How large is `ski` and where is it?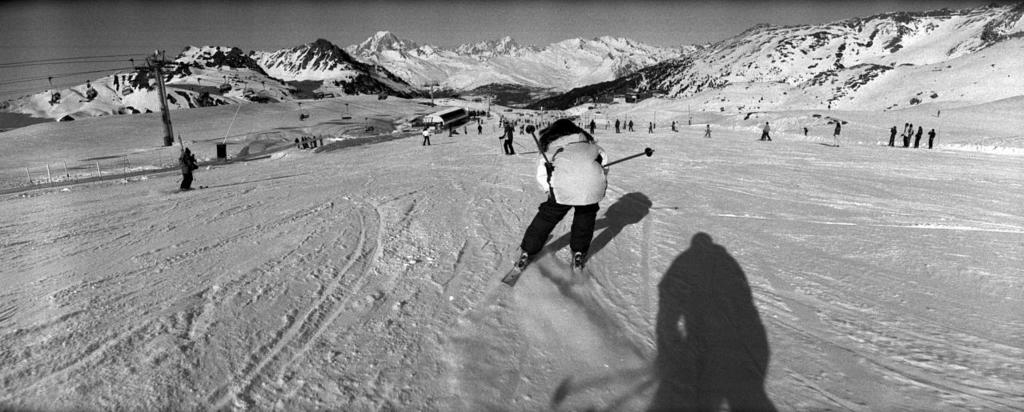
Bounding box: bbox=[572, 258, 580, 287].
